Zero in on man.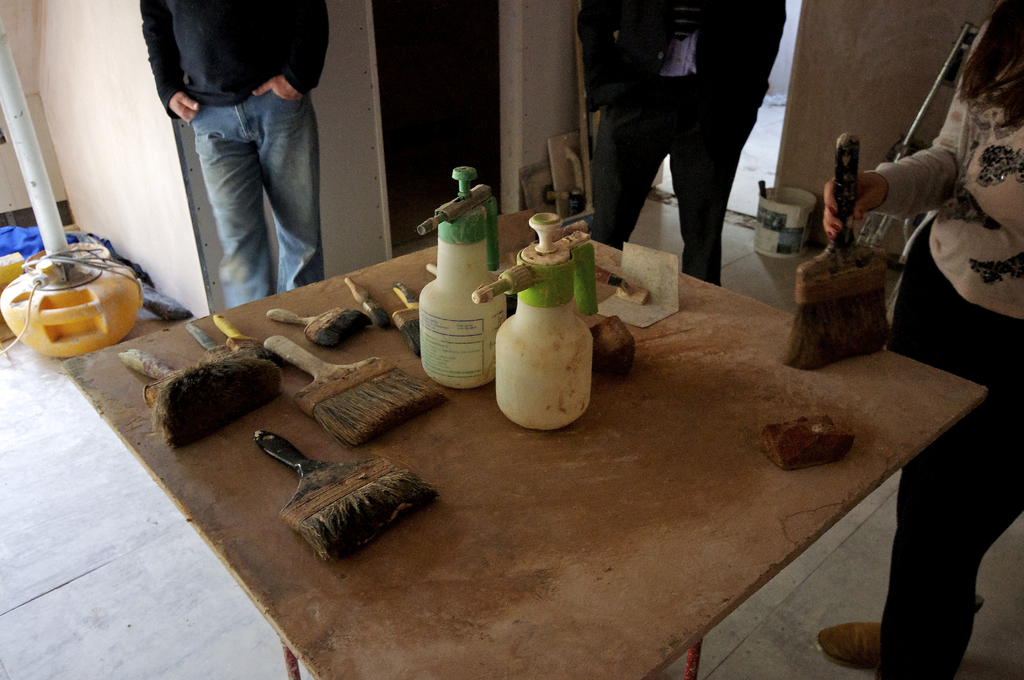
Zeroed in: pyautogui.locateOnScreen(143, 6, 346, 317).
